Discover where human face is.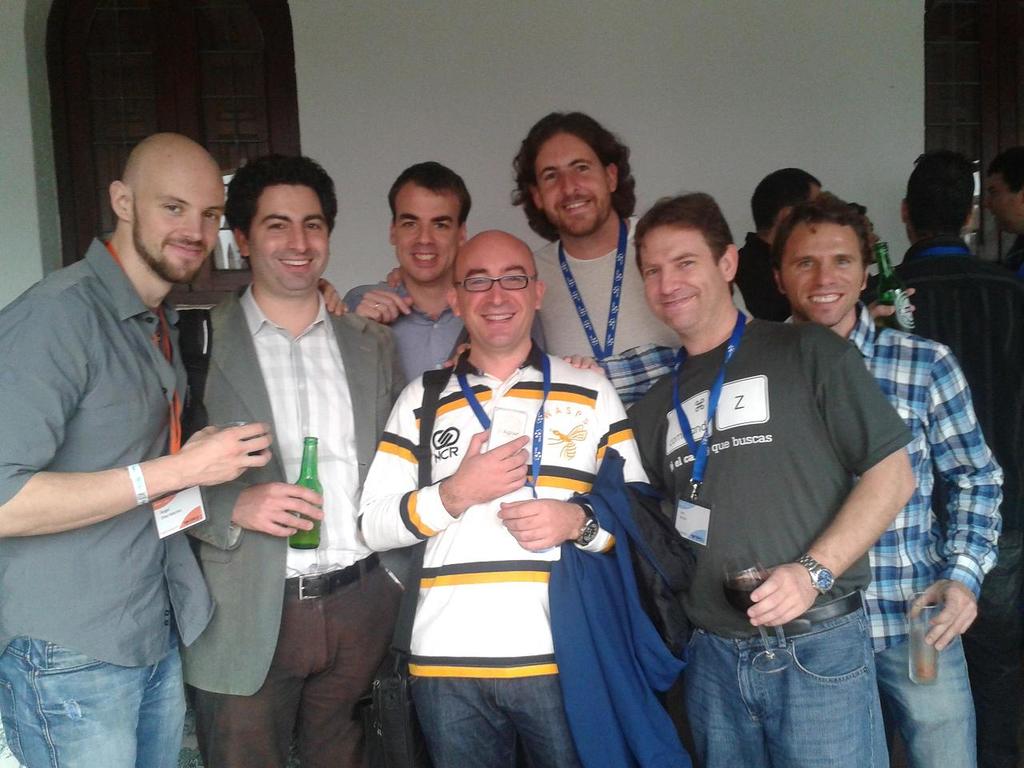
Discovered at detection(782, 226, 863, 326).
